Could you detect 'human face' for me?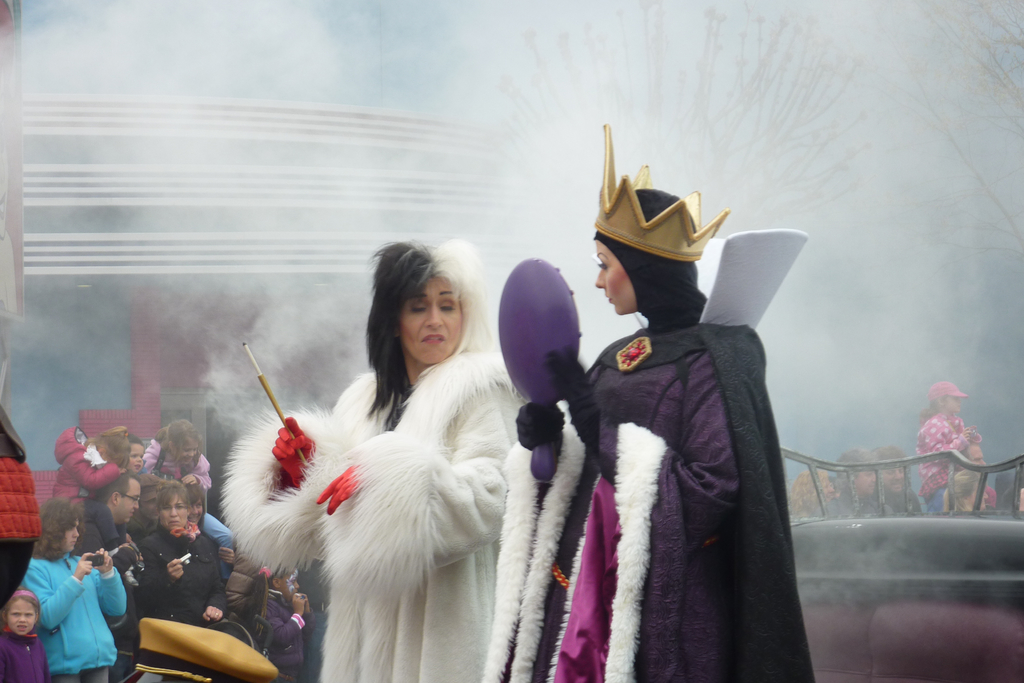
Detection result: {"x1": 13, "y1": 601, "x2": 31, "y2": 636}.
